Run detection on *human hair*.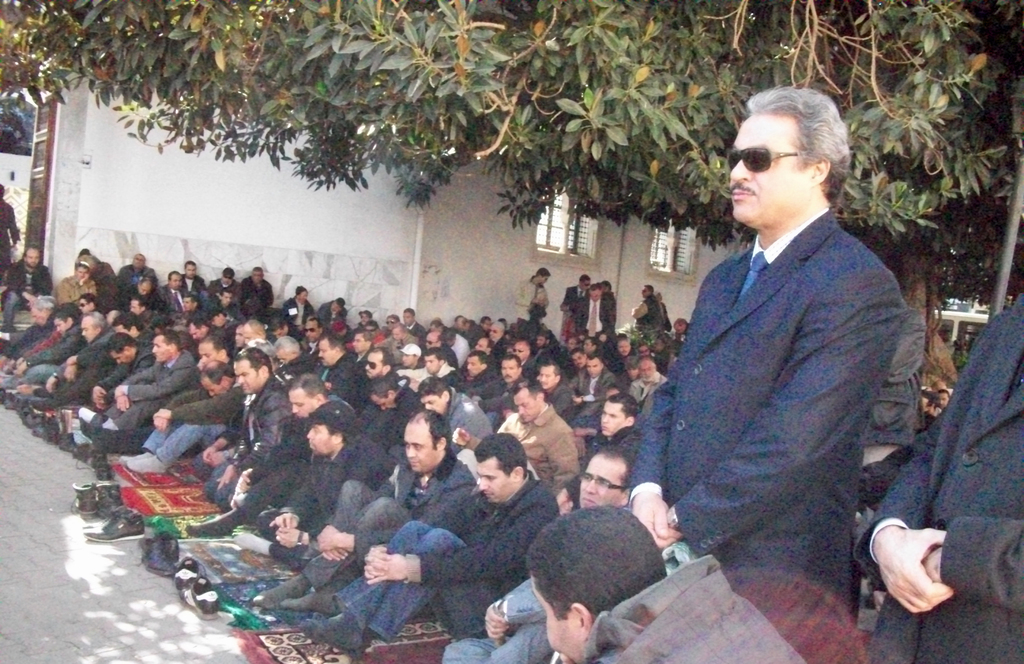
Result: pyautogui.locateOnScreen(236, 347, 273, 382).
